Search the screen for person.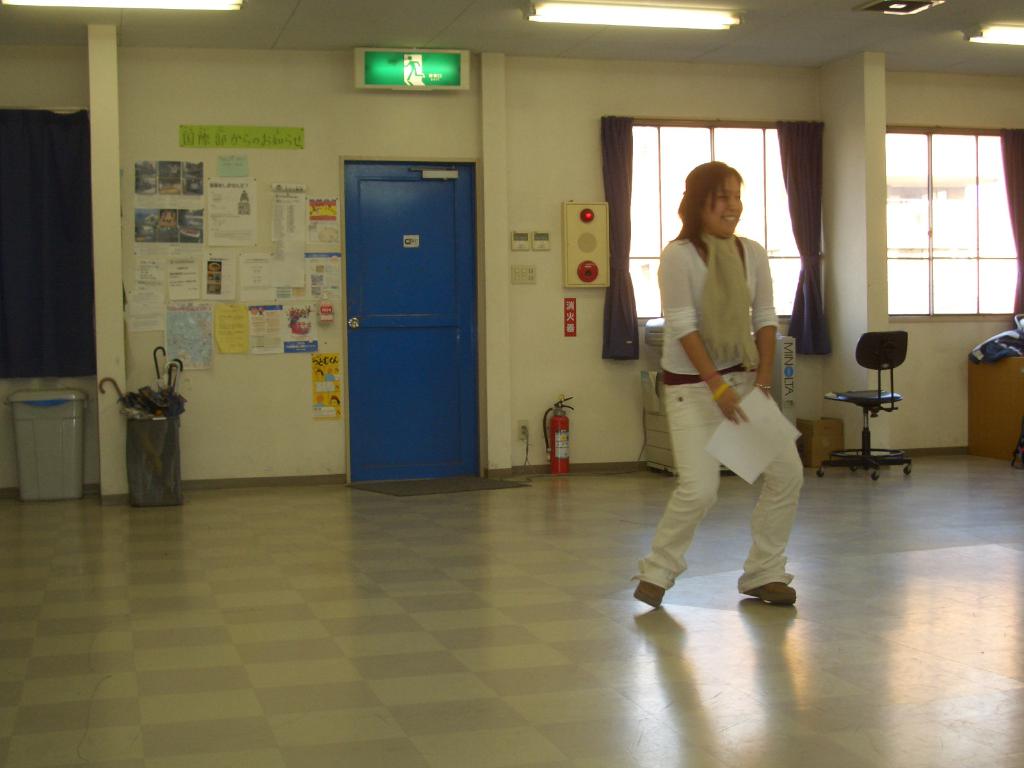
Found at [left=632, top=152, right=806, bottom=609].
